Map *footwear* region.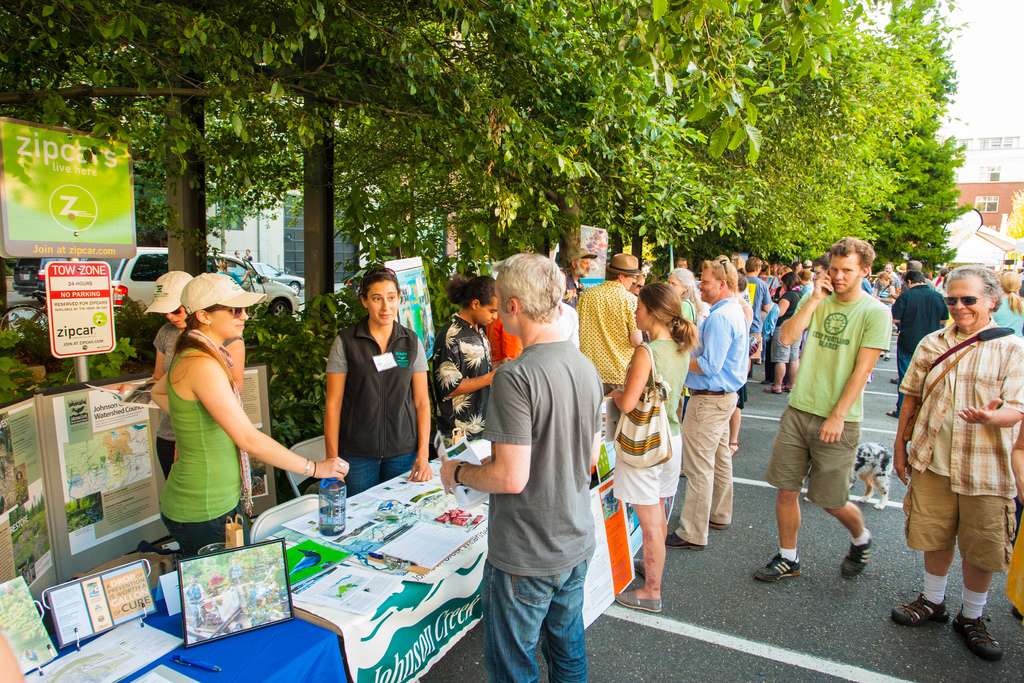
Mapped to 755/552/802/580.
